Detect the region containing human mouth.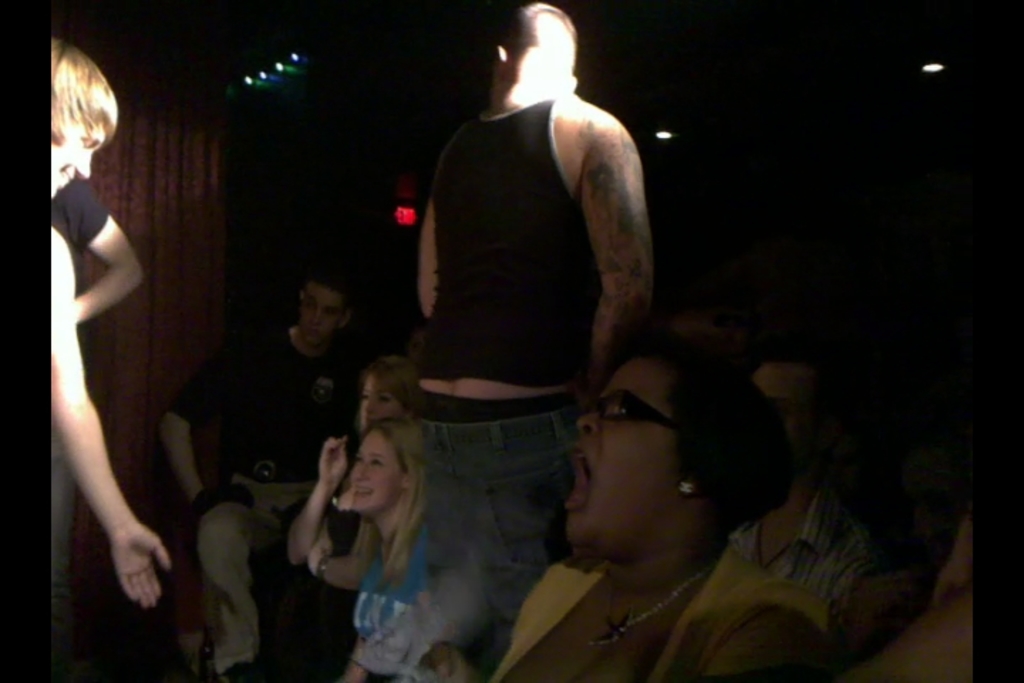
(60,168,80,192).
